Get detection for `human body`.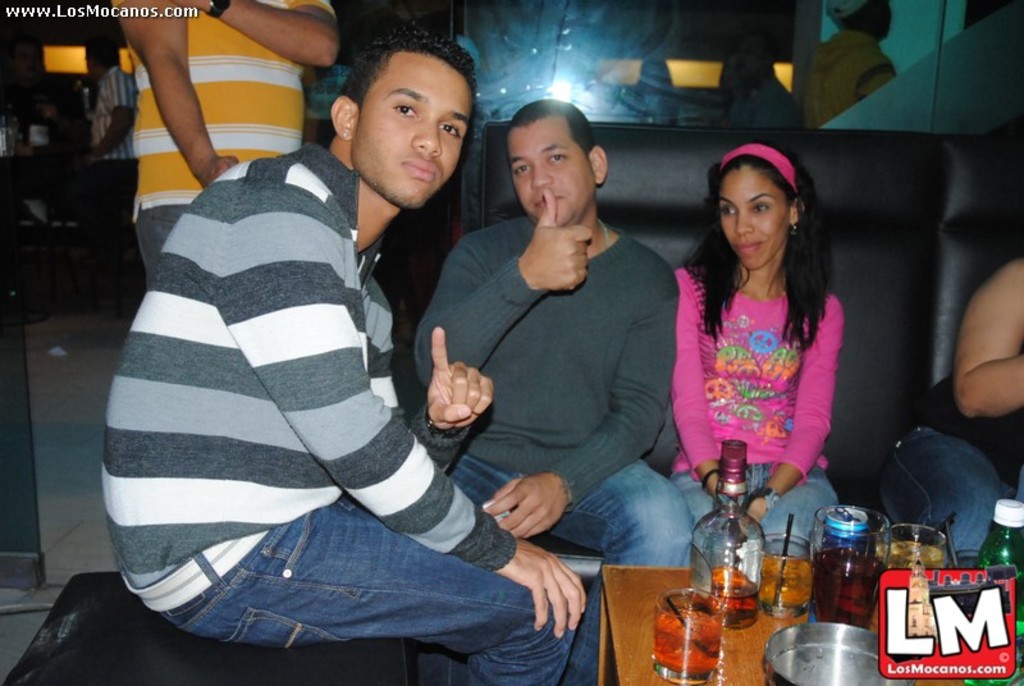
Detection: [left=663, top=166, right=870, bottom=546].
